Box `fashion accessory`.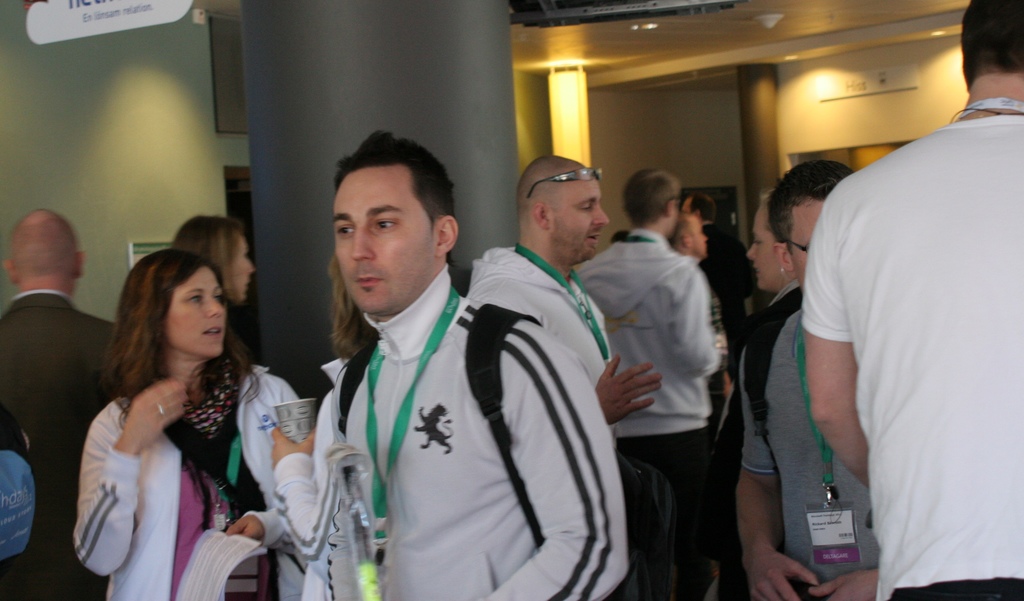
(158, 400, 165, 420).
